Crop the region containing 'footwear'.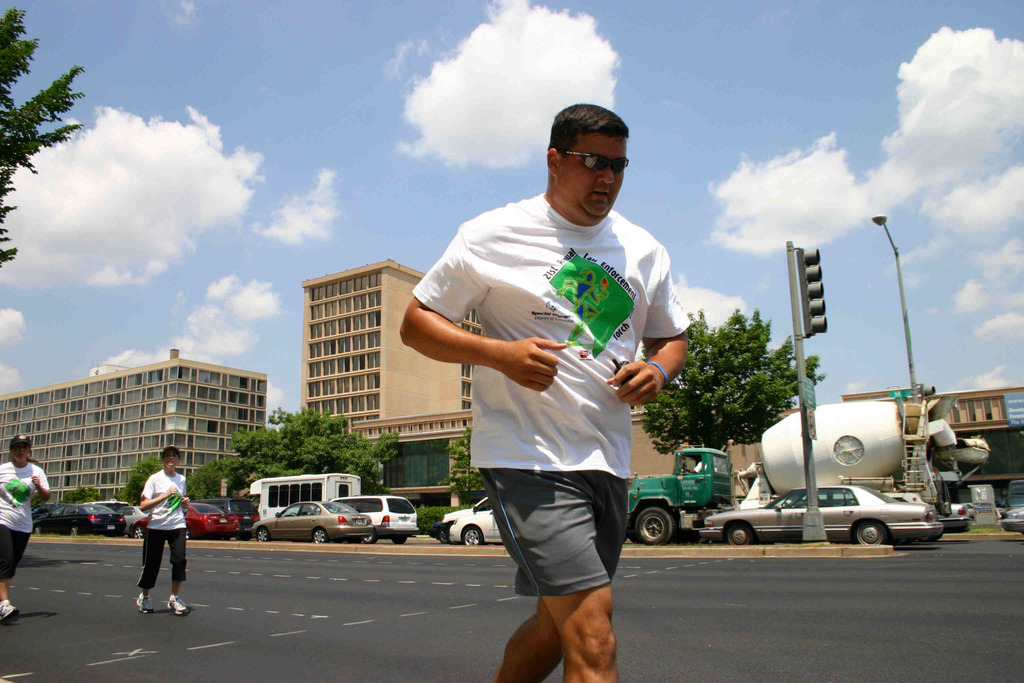
Crop region: 0 598 15 628.
